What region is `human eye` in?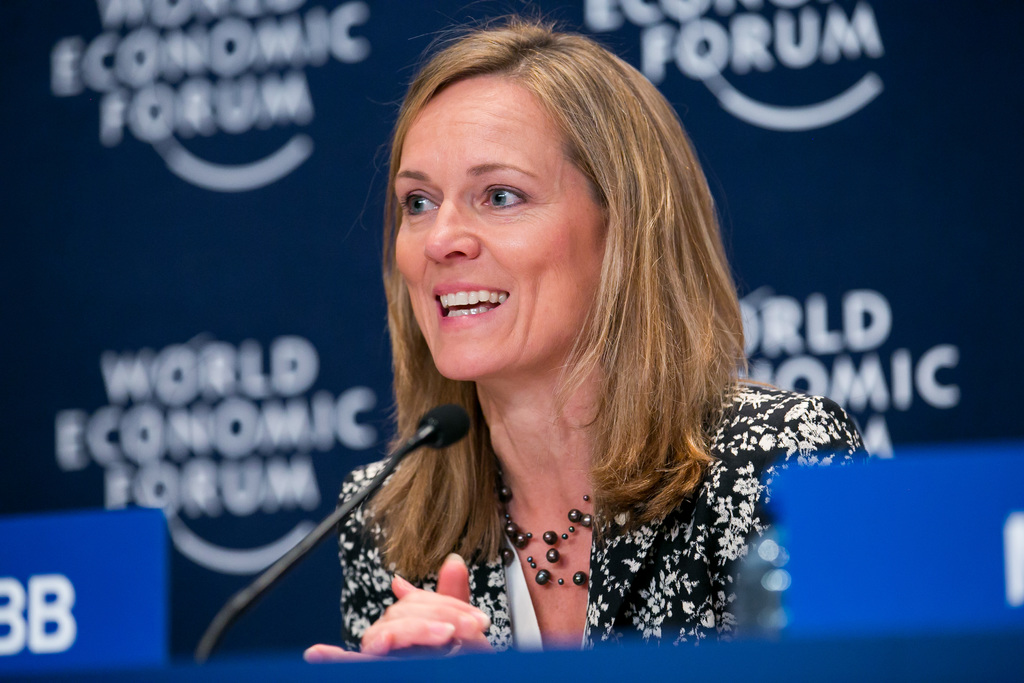
<region>474, 181, 535, 210</region>.
